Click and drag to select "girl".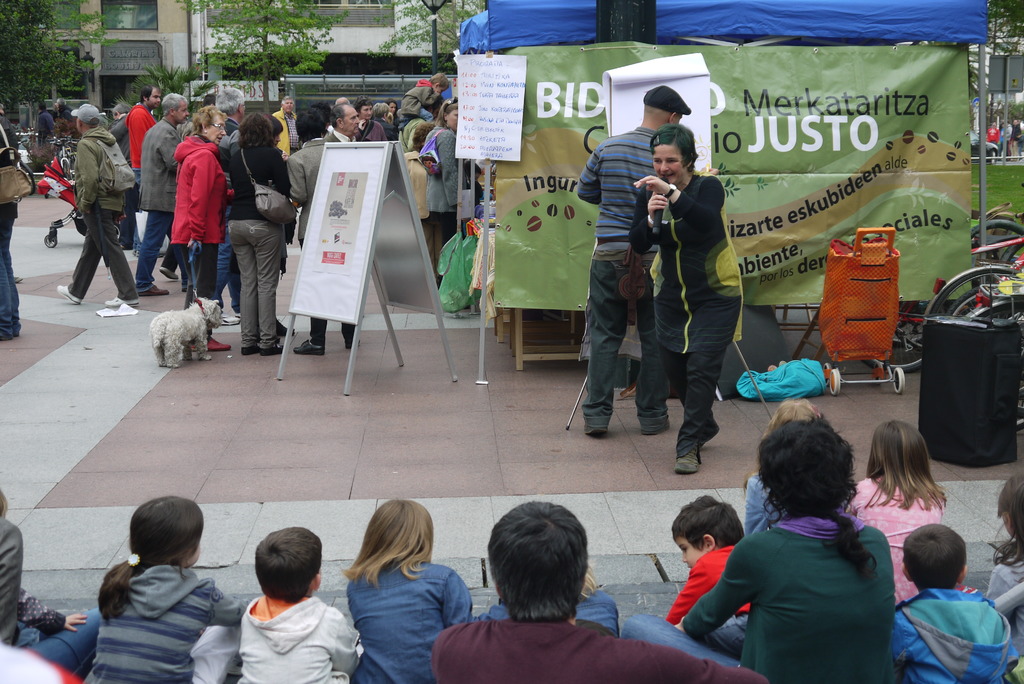
Selection: select_region(343, 500, 470, 683).
